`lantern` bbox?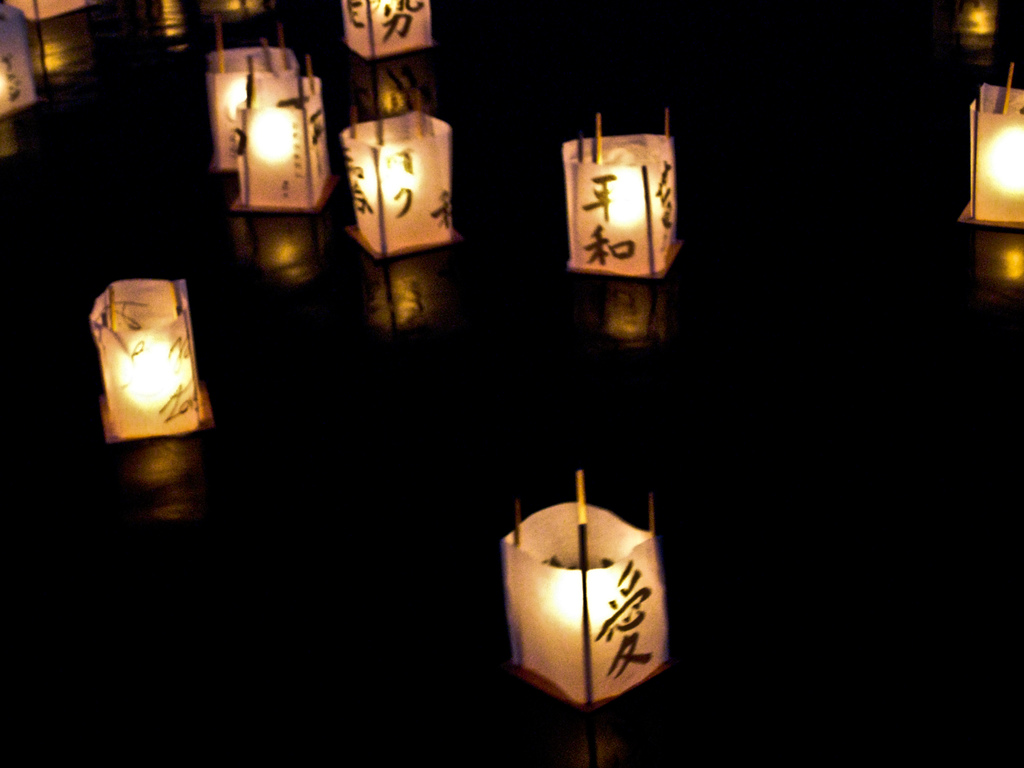
(968, 82, 1023, 221)
